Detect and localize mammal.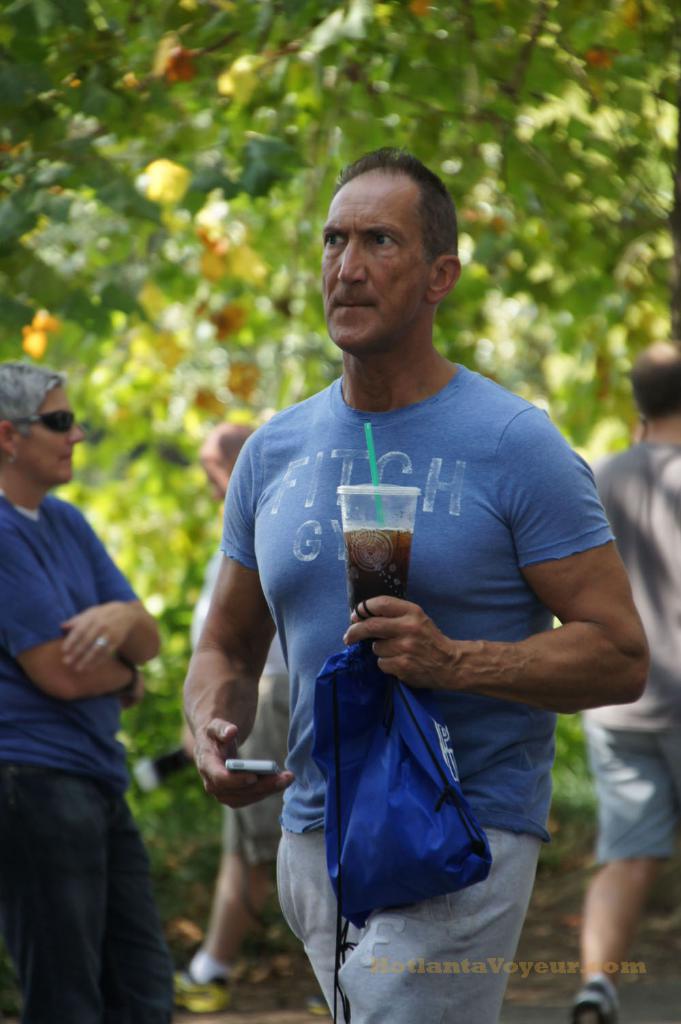
Localized at l=0, t=352, r=170, b=1019.
